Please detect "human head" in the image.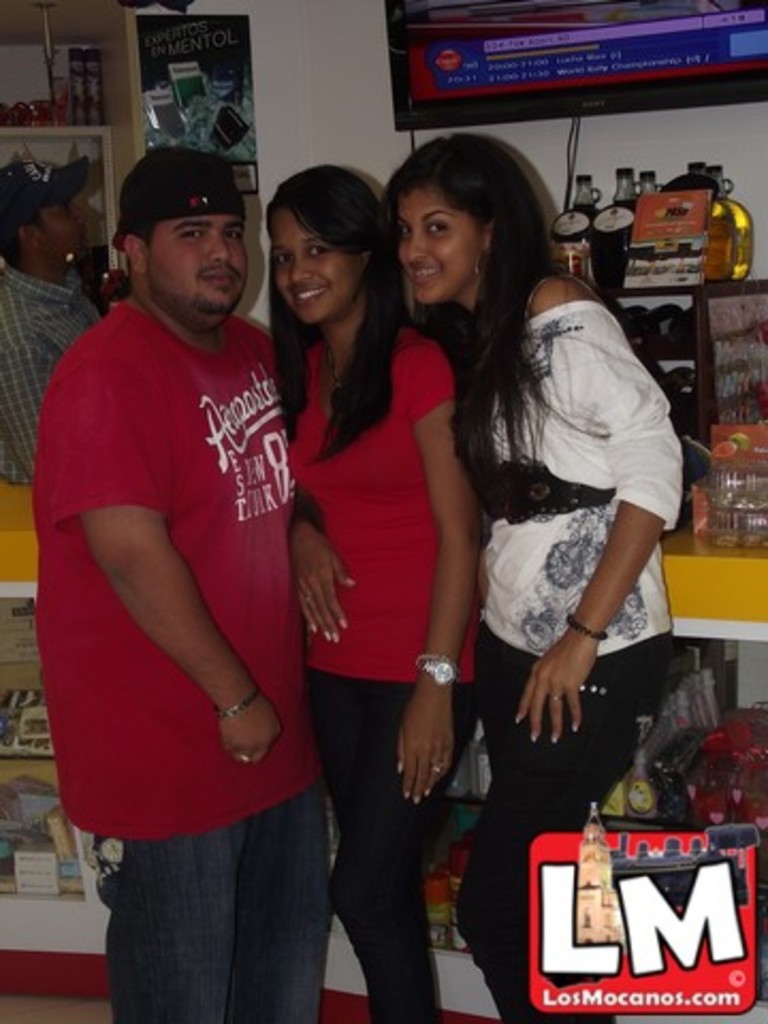
<region>117, 141, 254, 320</region>.
